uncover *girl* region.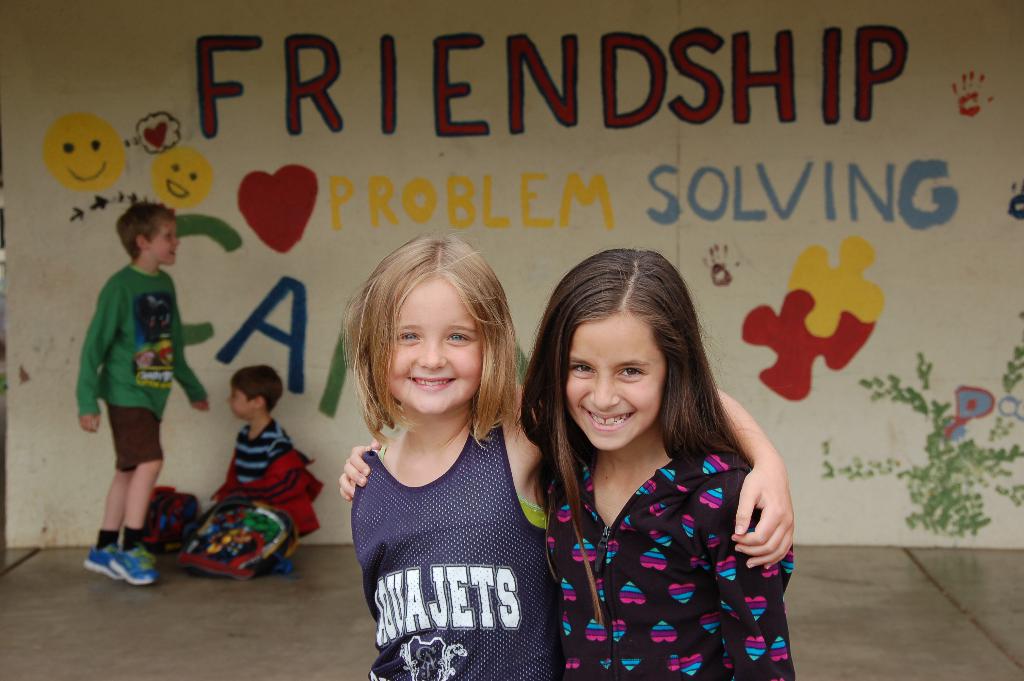
Uncovered: BBox(360, 229, 790, 680).
